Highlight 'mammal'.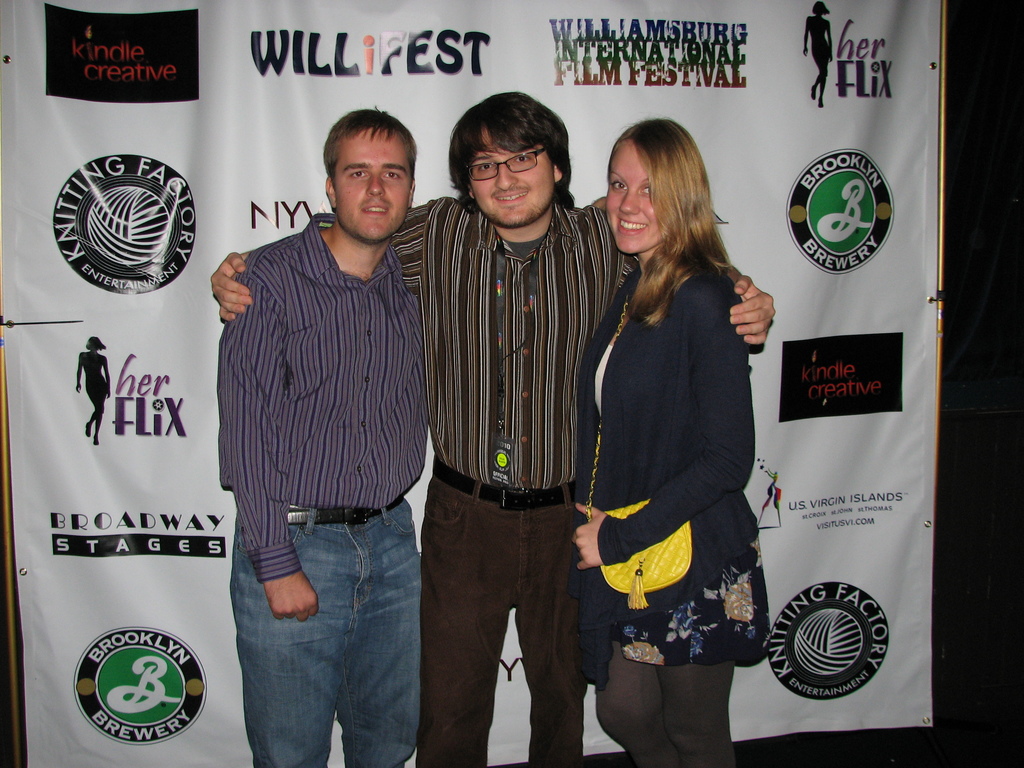
Highlighted region: [left=210, top=87, right=781, bottom=767].
